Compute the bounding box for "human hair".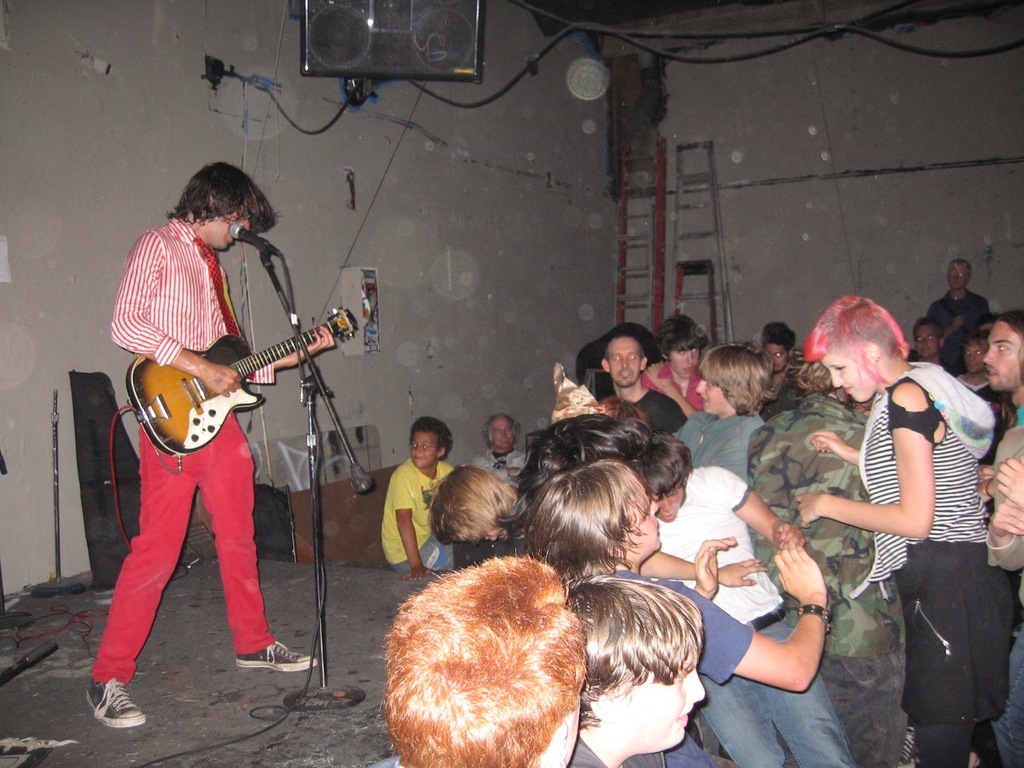
[574,596,700,746].
